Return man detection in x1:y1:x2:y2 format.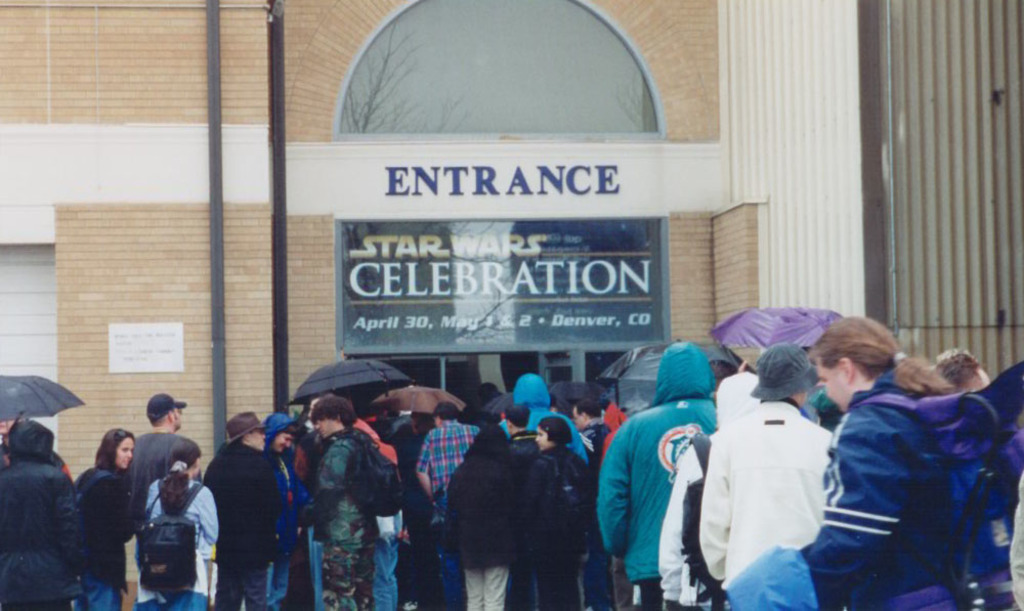
199:410:278:610.
